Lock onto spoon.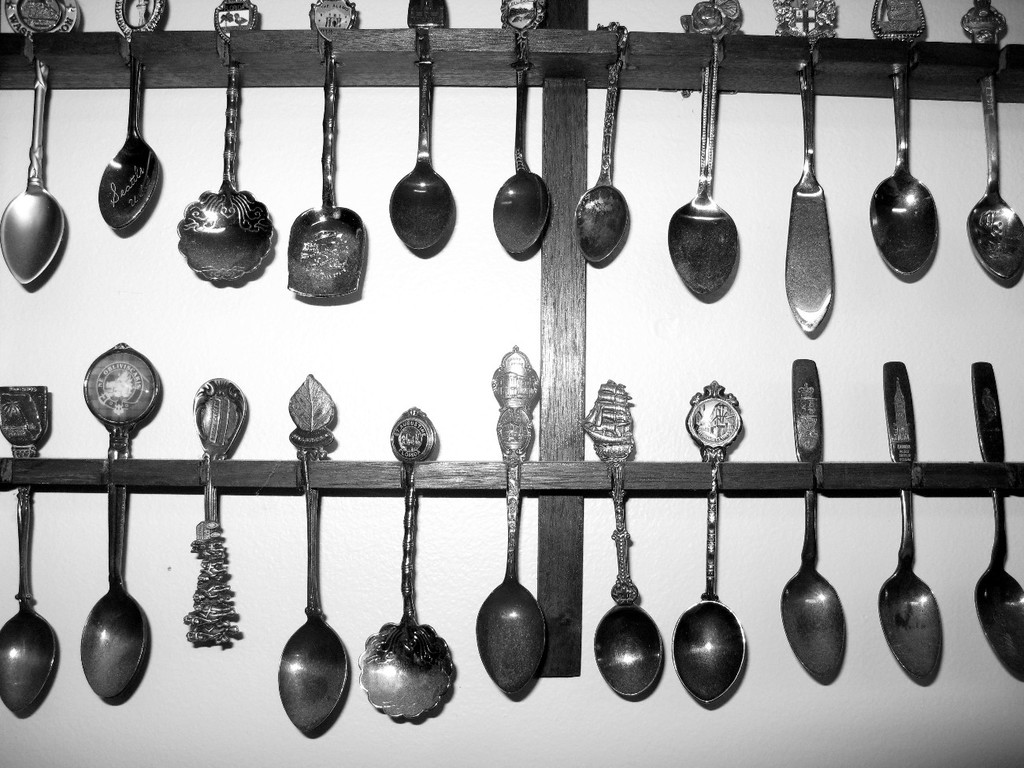
Locked: x1=878 y1=362 x2=944 y2=684.
